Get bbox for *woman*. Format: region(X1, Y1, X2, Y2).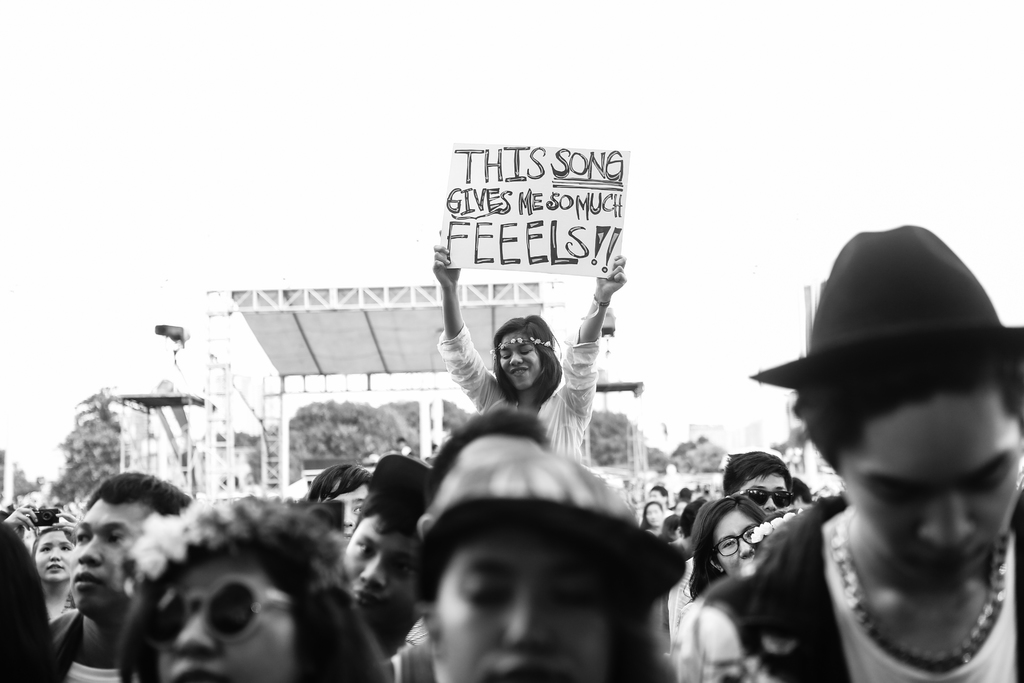
region(433, 225, 625, 458).
